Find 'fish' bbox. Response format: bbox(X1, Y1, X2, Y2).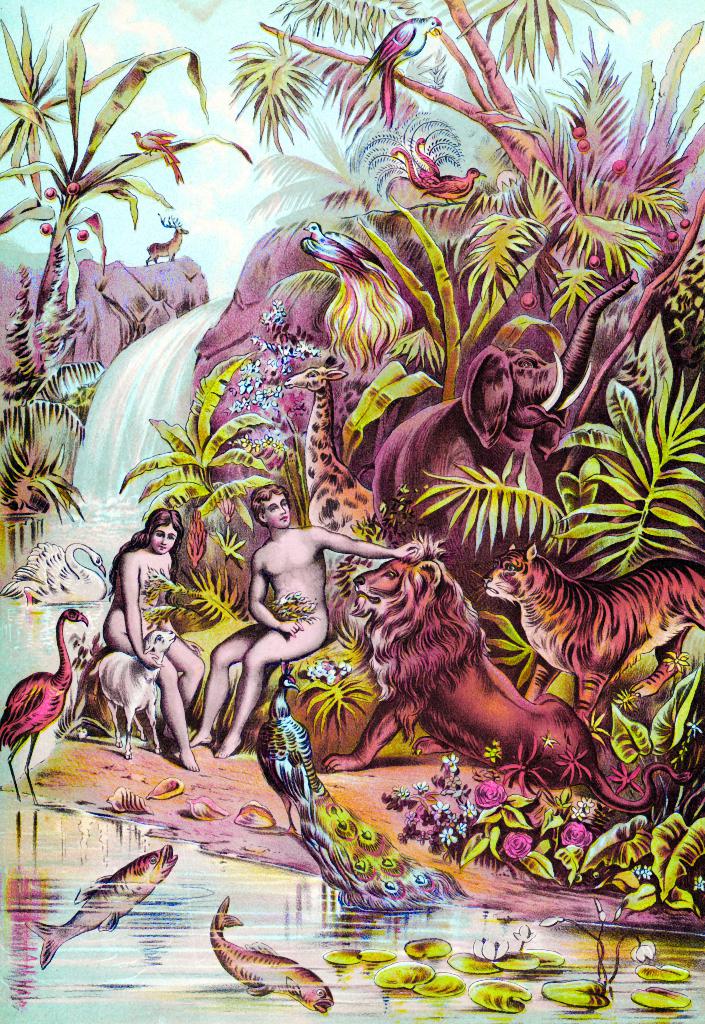
bbox(35, 843, 188, 970).
